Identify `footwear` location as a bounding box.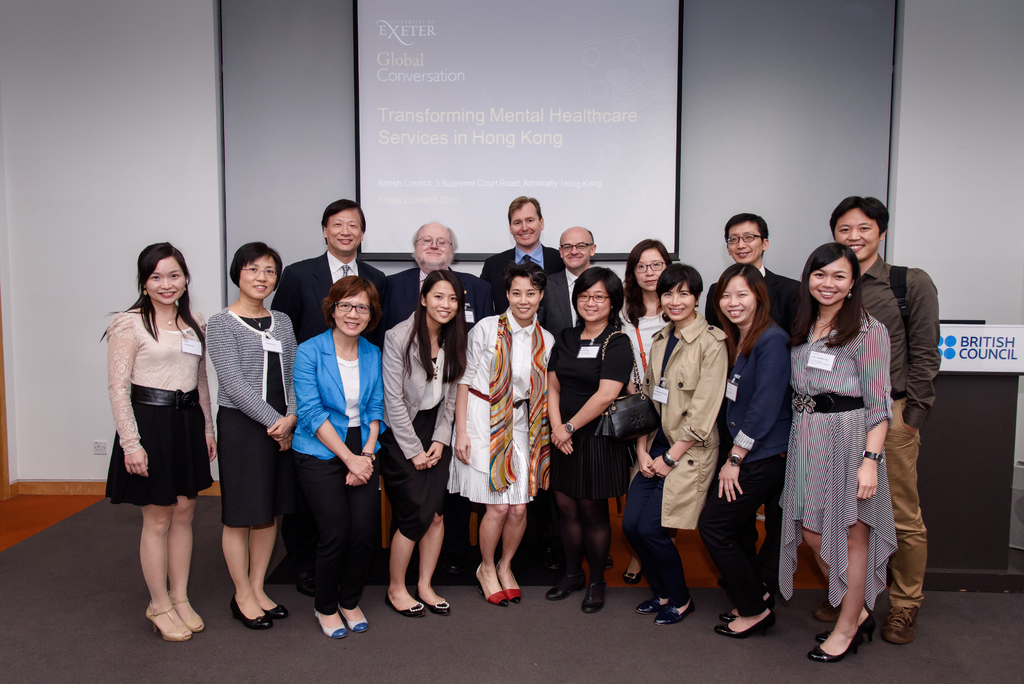
pyautogui.locateOnScreen(637, 595, 671, 620).
